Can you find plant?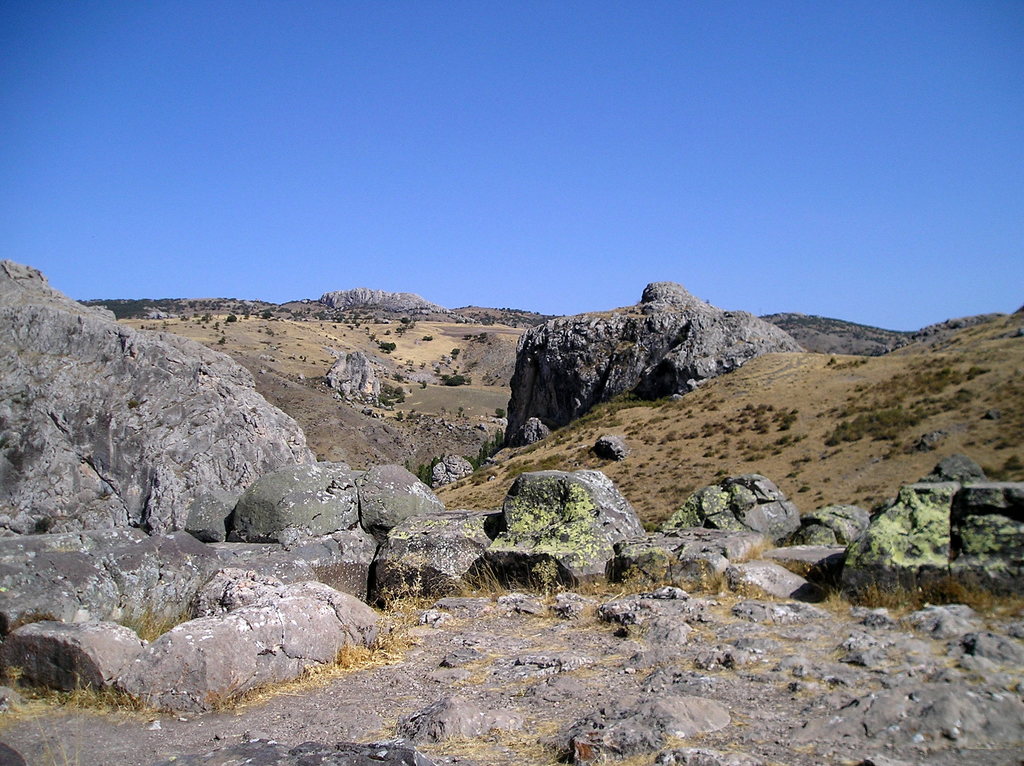
Yes, bounding box: (824,355,836,367).
